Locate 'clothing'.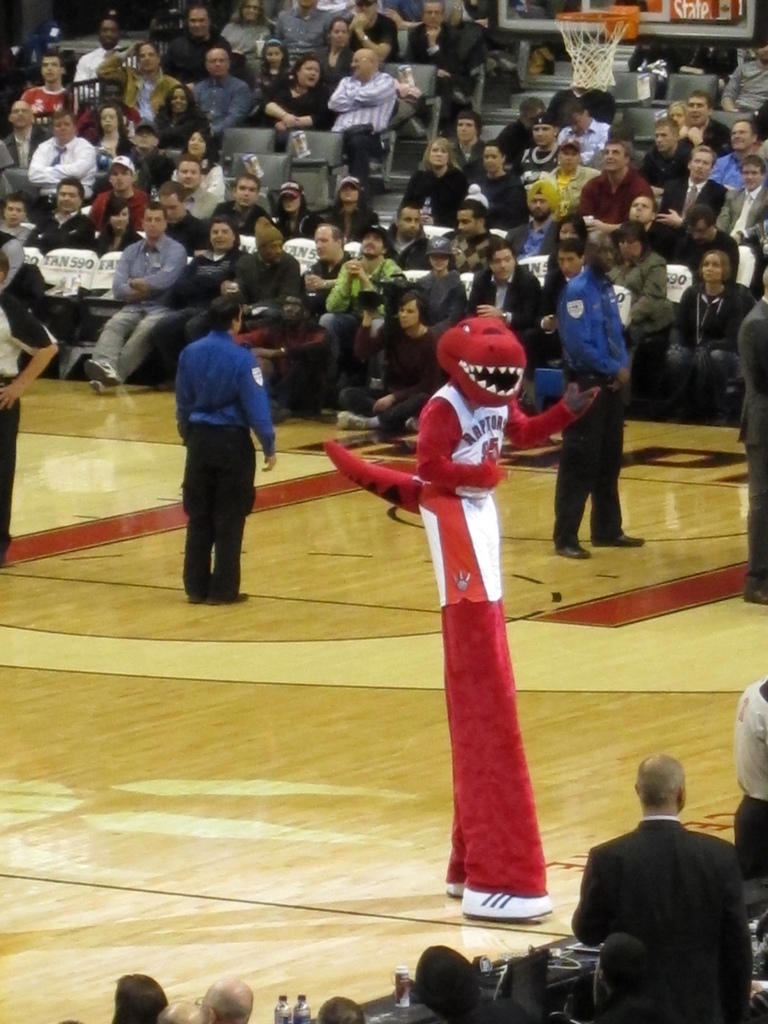
Bounding box: 462, 174, 530, 244.
